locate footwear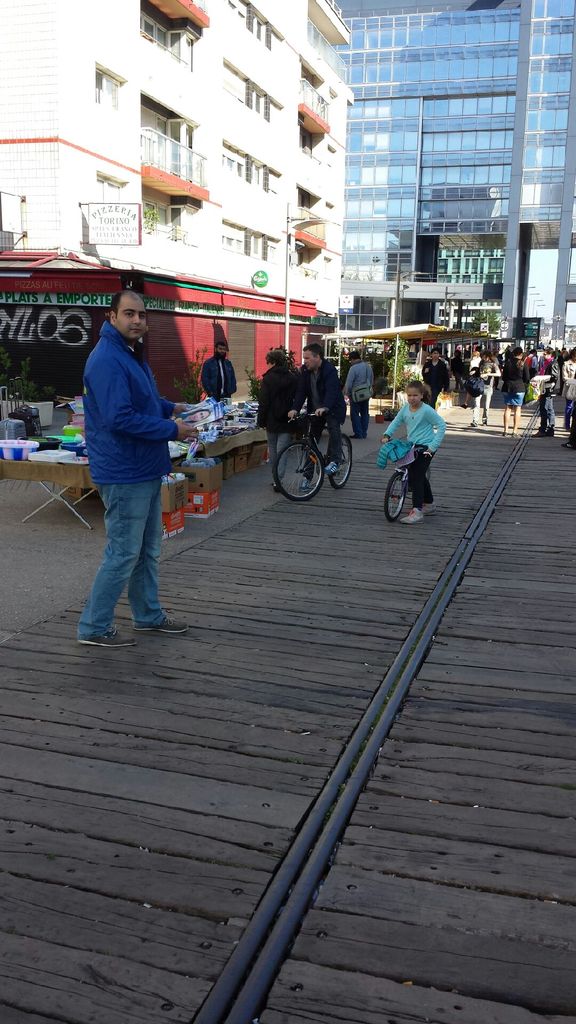
[x1=562, y1=438, x2=575, y2=451]
